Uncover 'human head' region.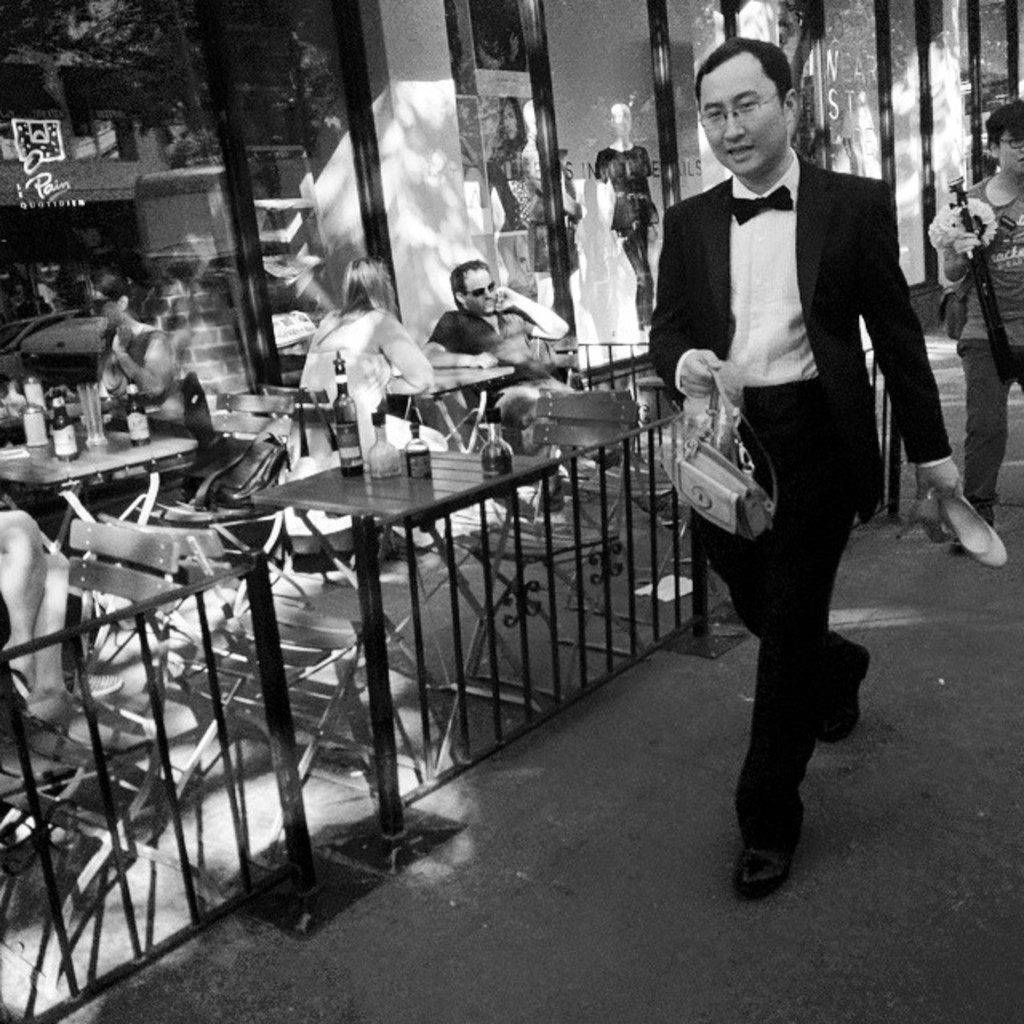
Uncovered: {"left": 982, "top": 94, "right": 1022, "bottom": 187}.
